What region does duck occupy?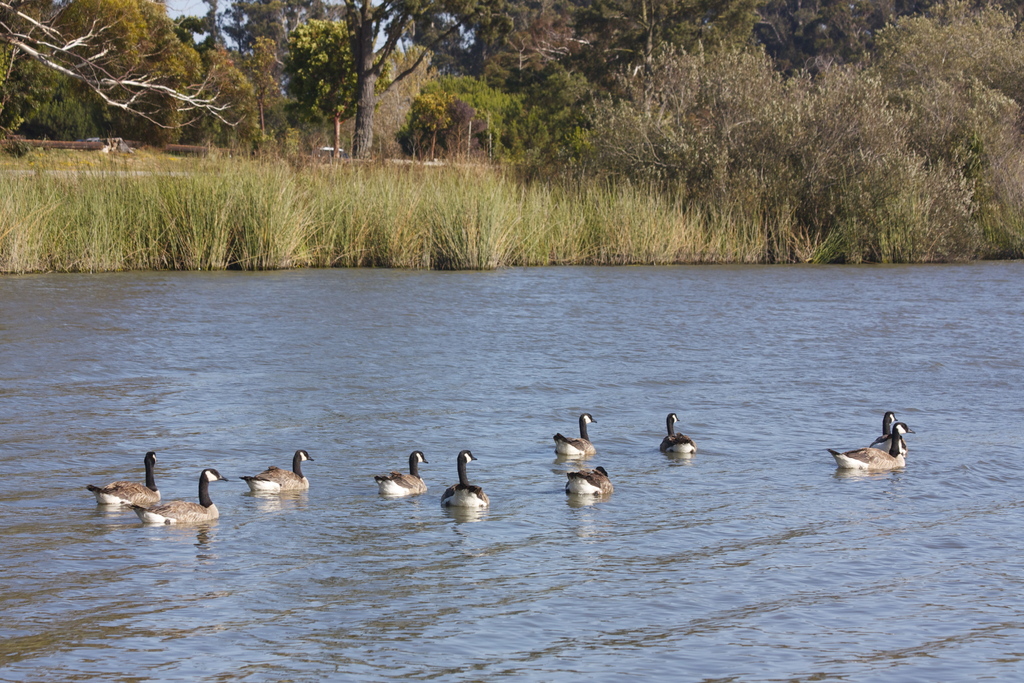
(x1=440, y1=446, x2=497, y2=511).
